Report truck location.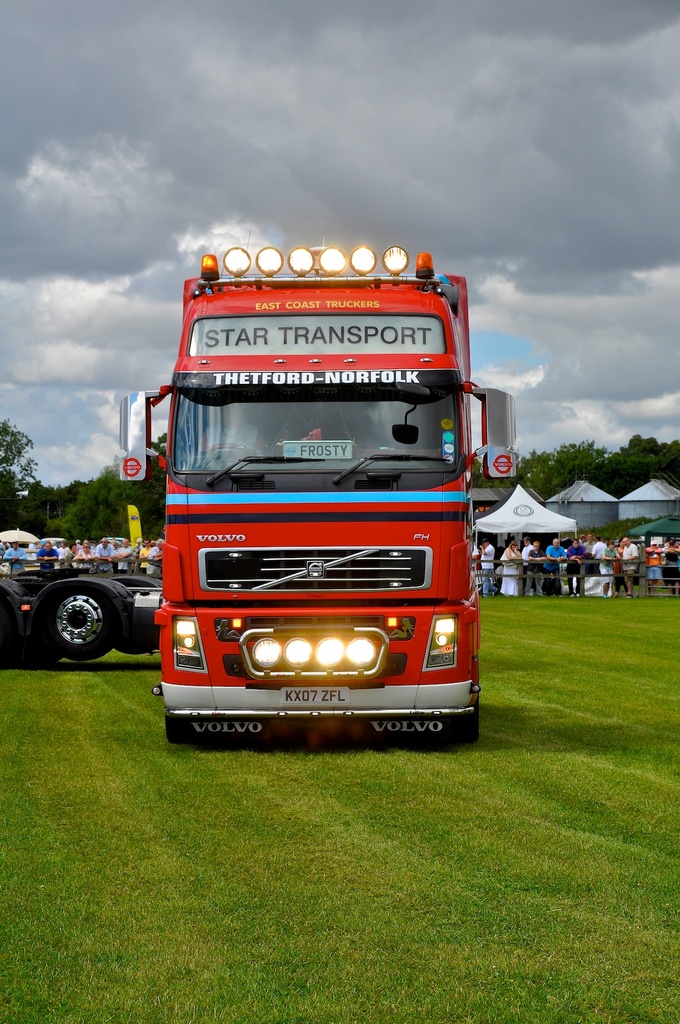
Report: <bbox>0, 560, 159, 667</bbox>.
